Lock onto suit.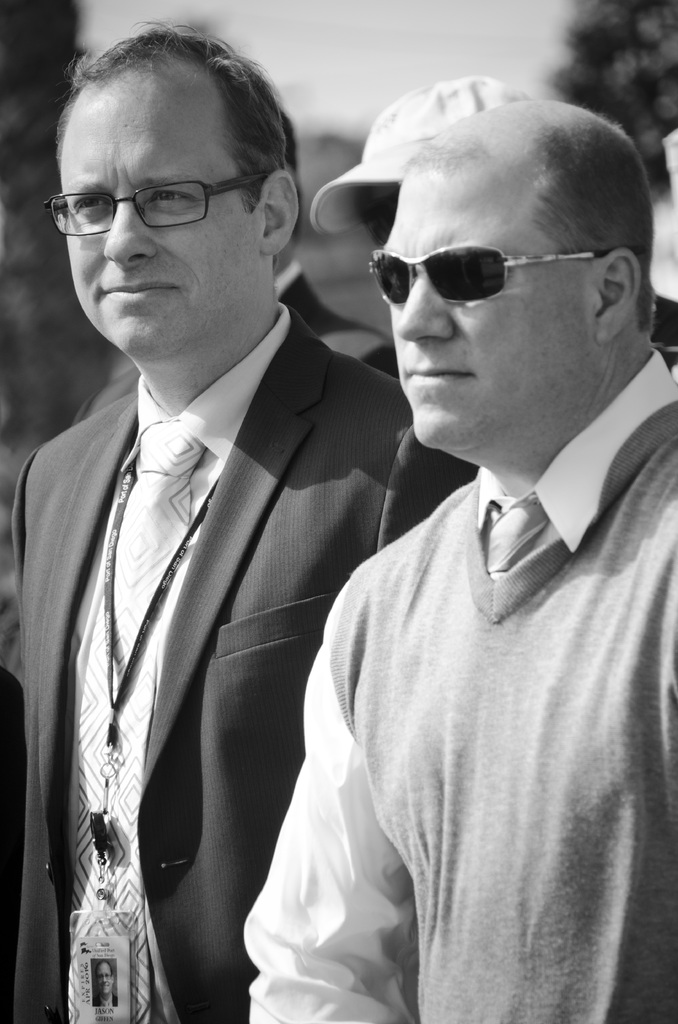
Locked: box=[19, 223, 417, 983].
